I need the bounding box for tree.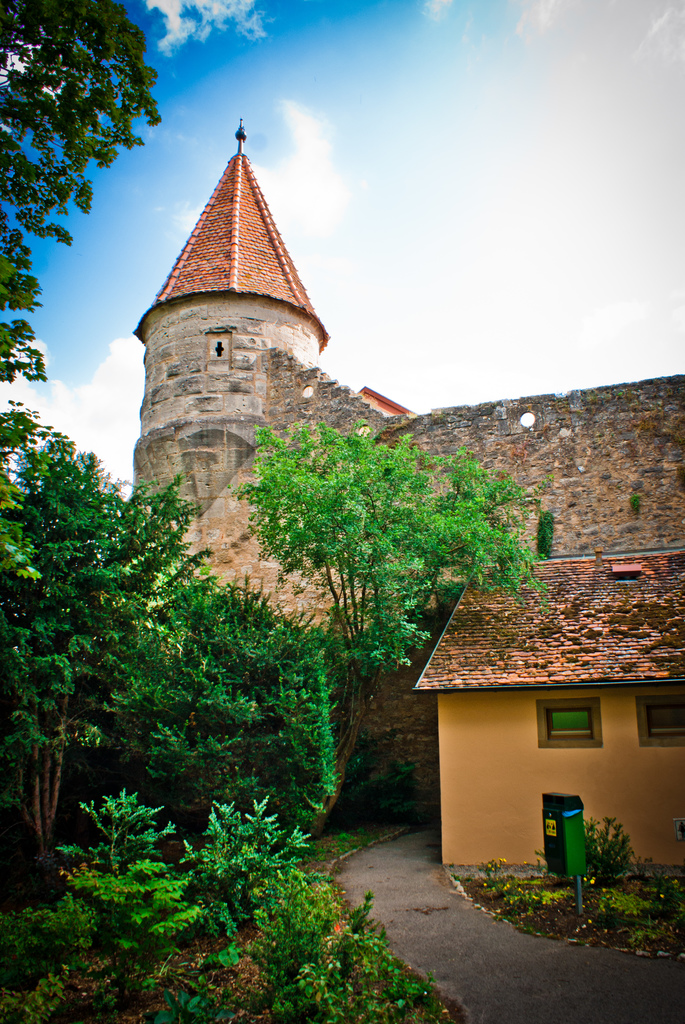
Here it is: x1=139, y1=586, x2=344, y2=855.
